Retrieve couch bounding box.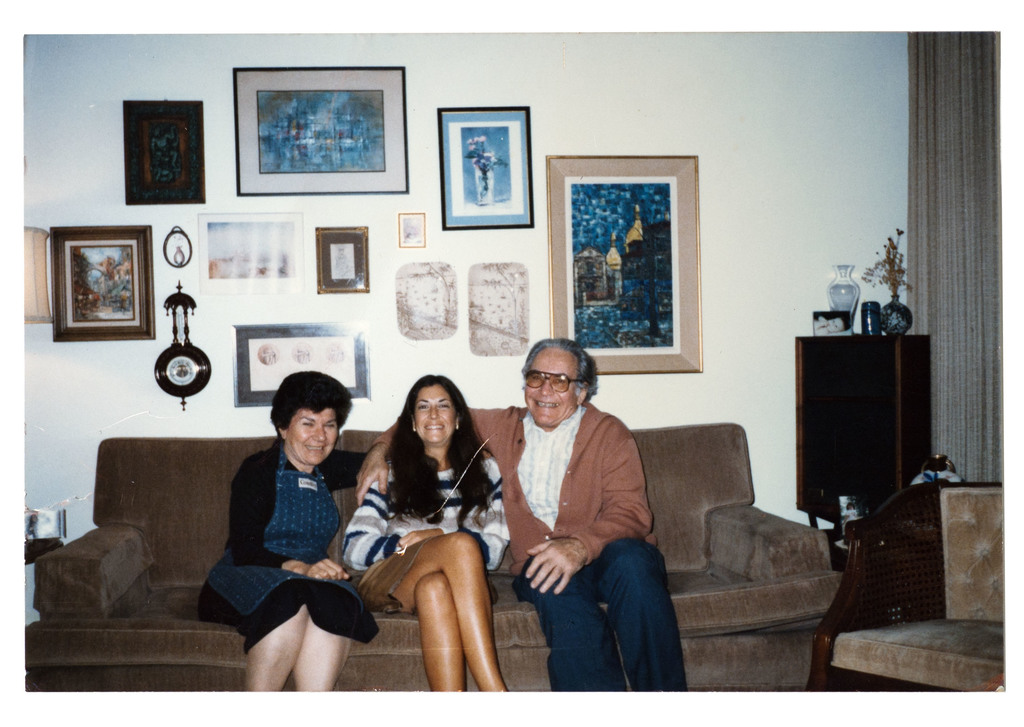
Bounding box: (8,425,845,707).
